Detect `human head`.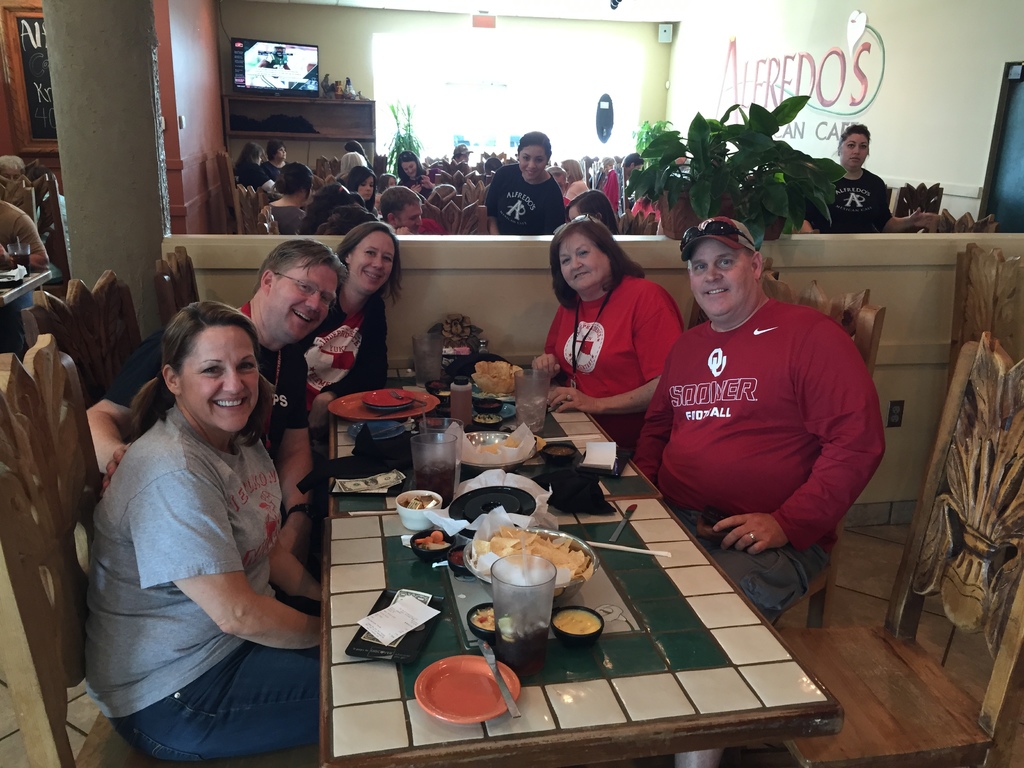
Detected at {"left": 348, "top": 163, "right": 380, "bottom": 204}.
